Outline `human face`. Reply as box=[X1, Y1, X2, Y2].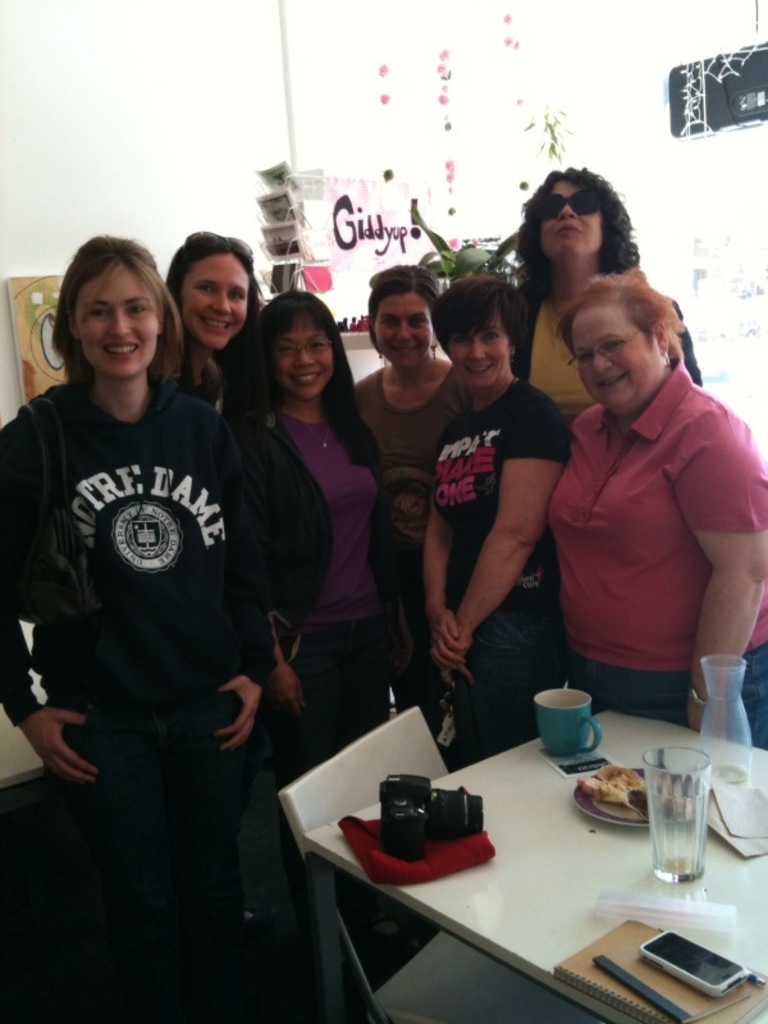
box=[177, 255, 252, 349].
